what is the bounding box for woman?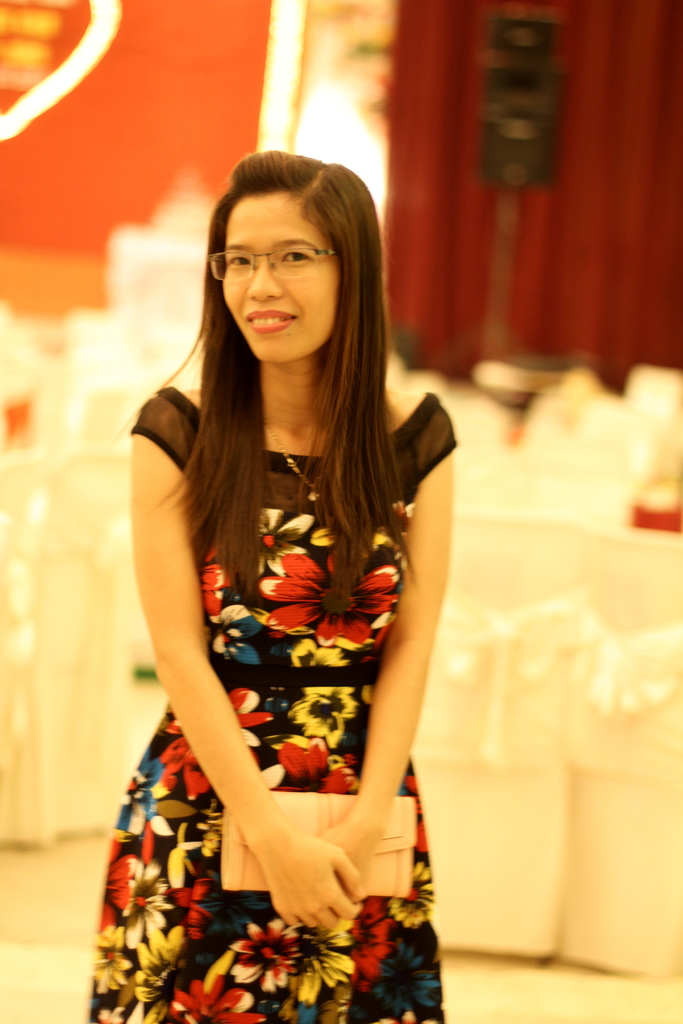
80 157 479 972.
